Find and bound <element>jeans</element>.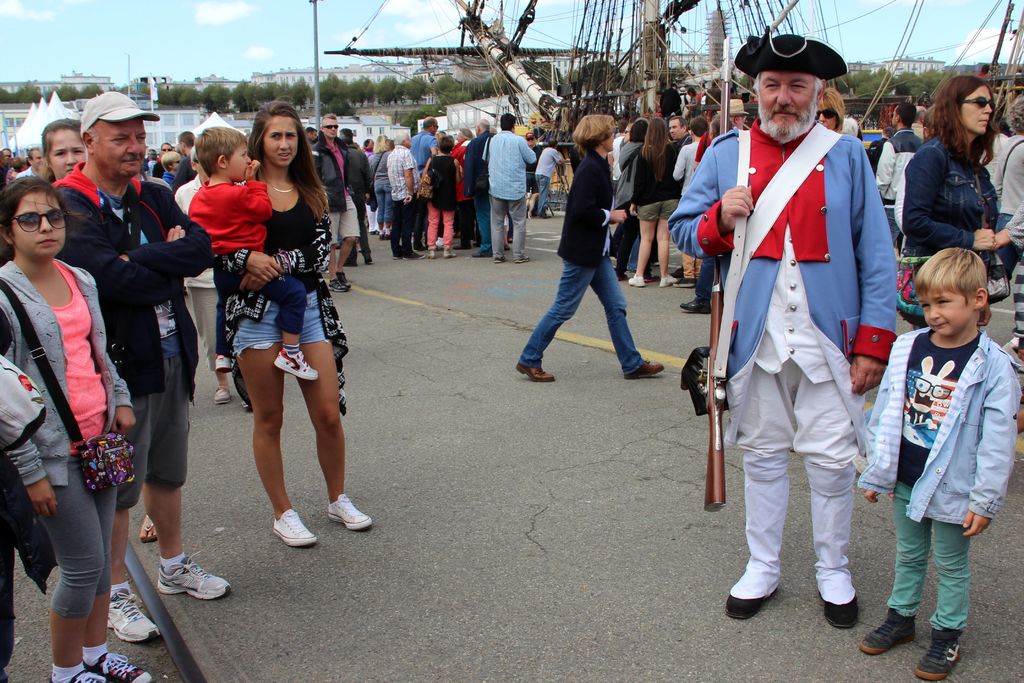
Bound: box(426, 205, 455, 243).
